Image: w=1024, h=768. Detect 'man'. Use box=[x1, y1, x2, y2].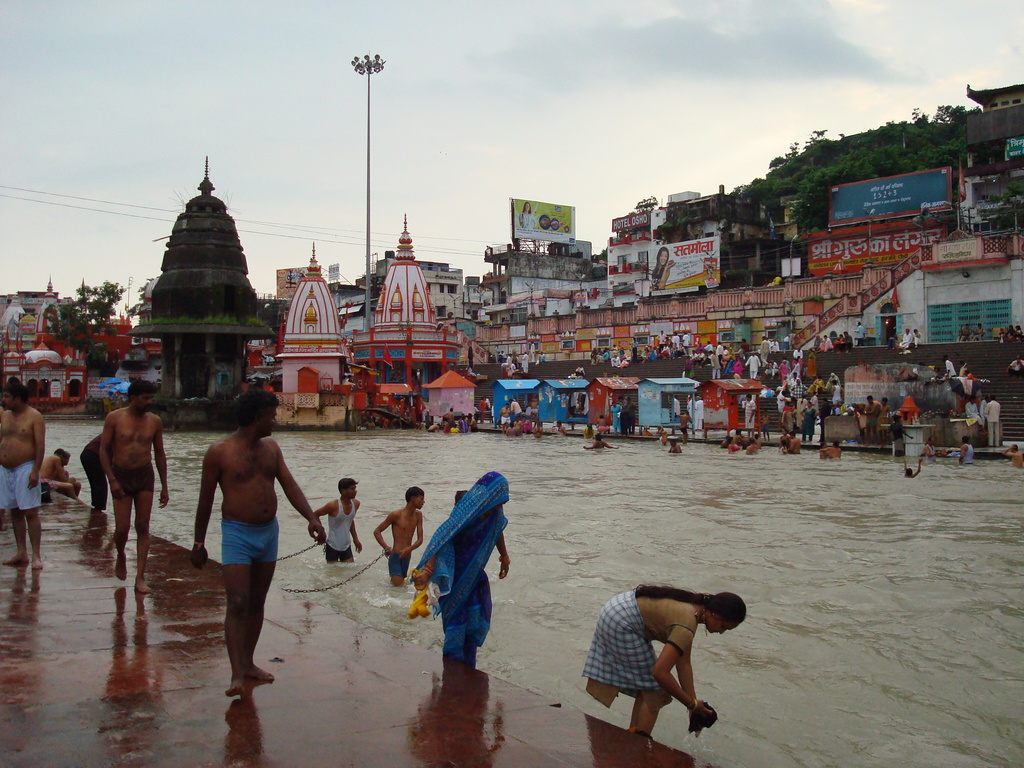
box=[904, 456, 923, 476].
